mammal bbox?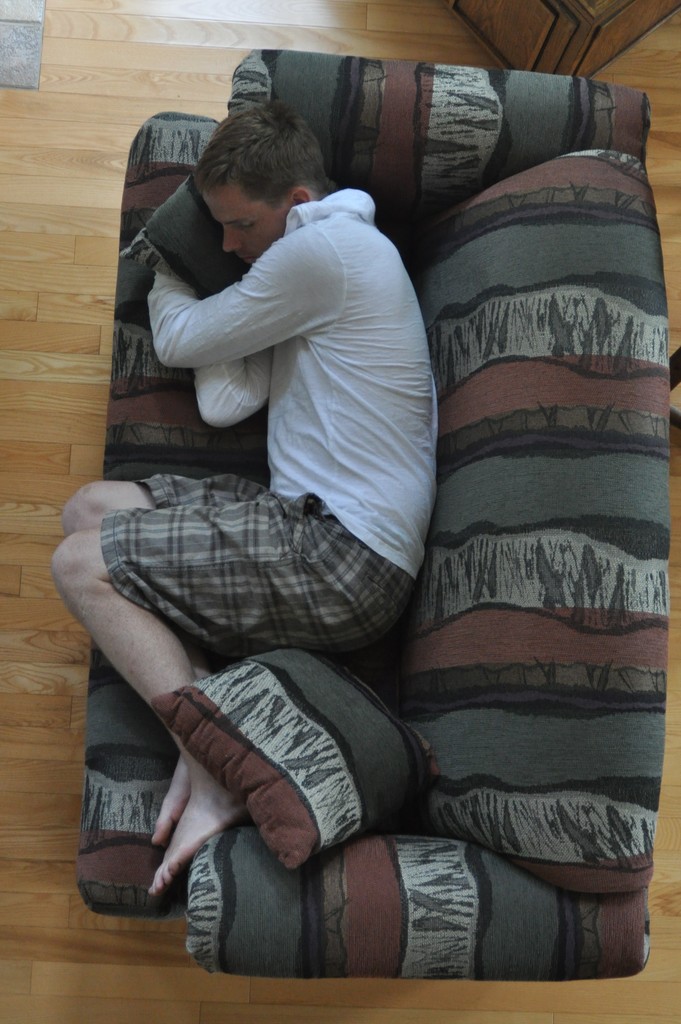
{"x1": 54, "y1": 96, "x2": 439, "y2": 902}
